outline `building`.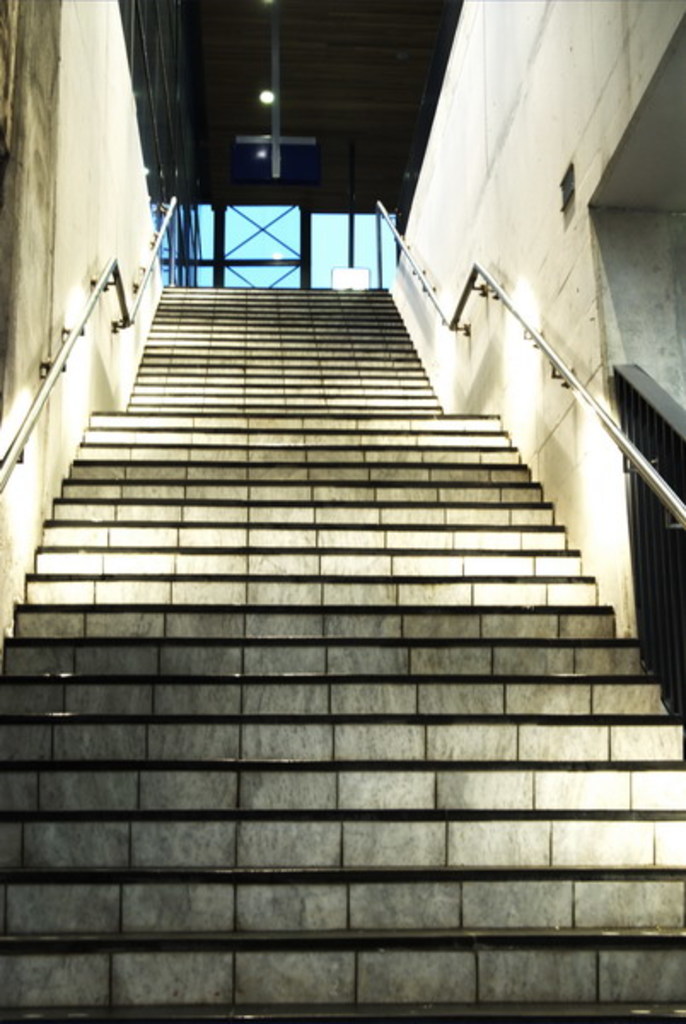
Outline: select_region(0, 0, 683, 1022).
